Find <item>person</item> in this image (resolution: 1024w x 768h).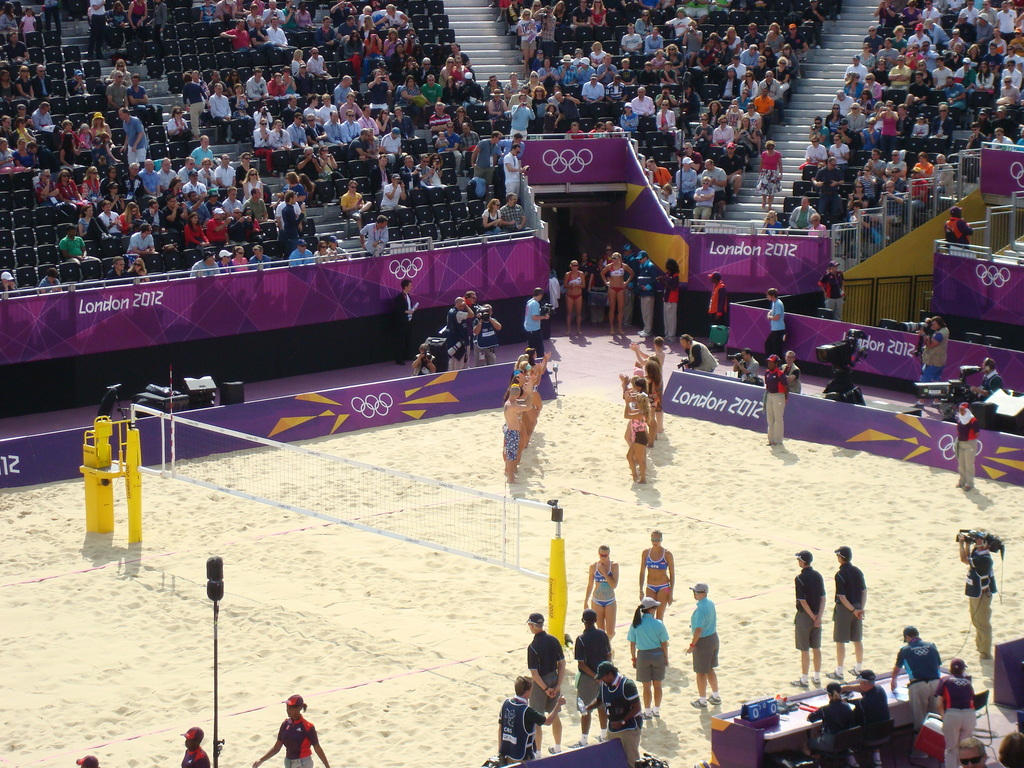
select_region(508, 362, 539, 457).
